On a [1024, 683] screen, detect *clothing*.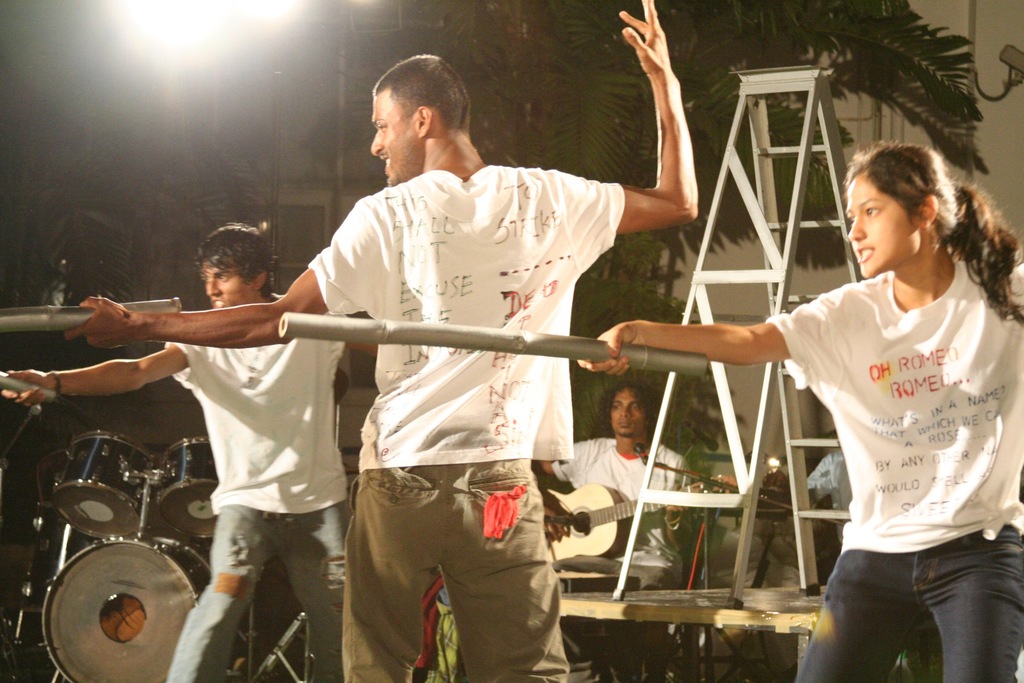
box(308, 152, 627, 682).
